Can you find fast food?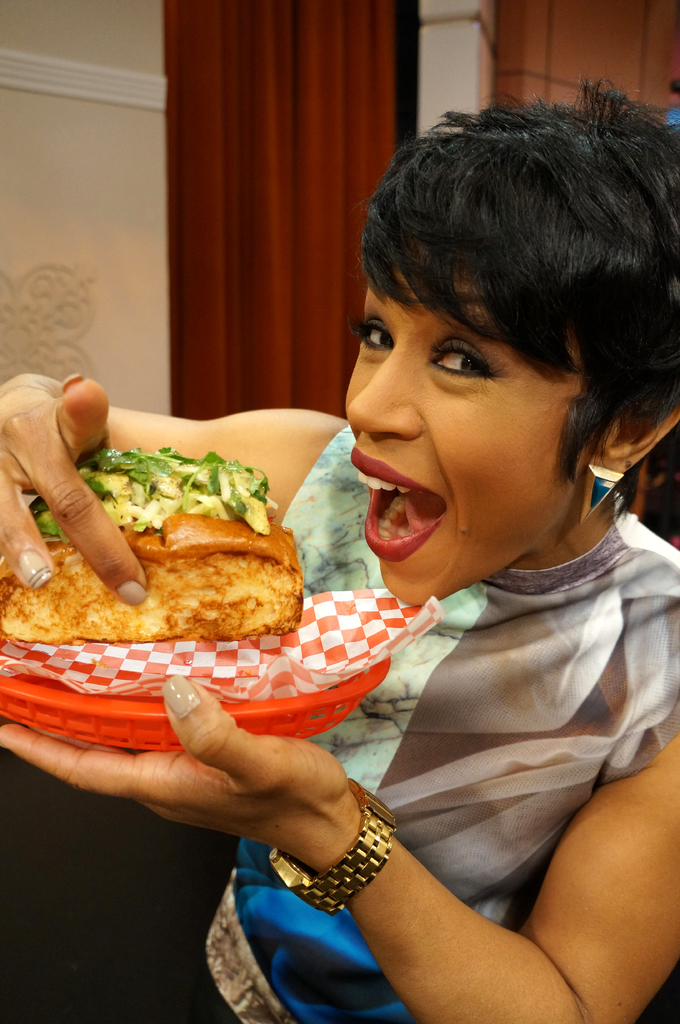
Yes, bounding box: BBox(6, 458, 302, 639).
